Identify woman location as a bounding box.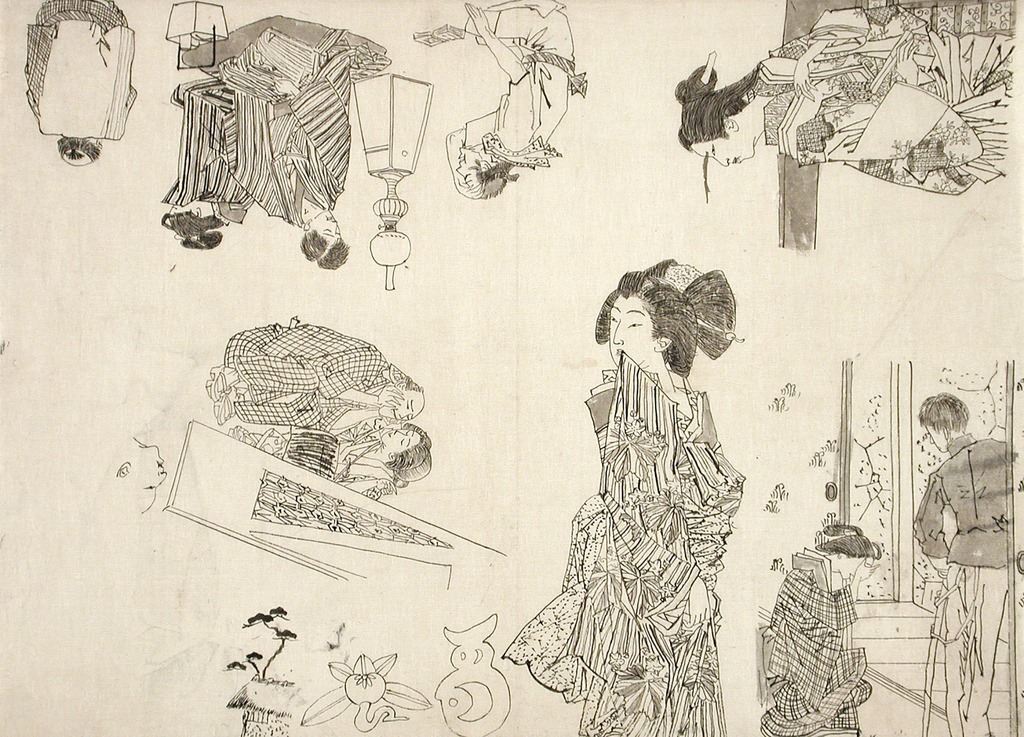
BBox(229, 422, 431, 502).
